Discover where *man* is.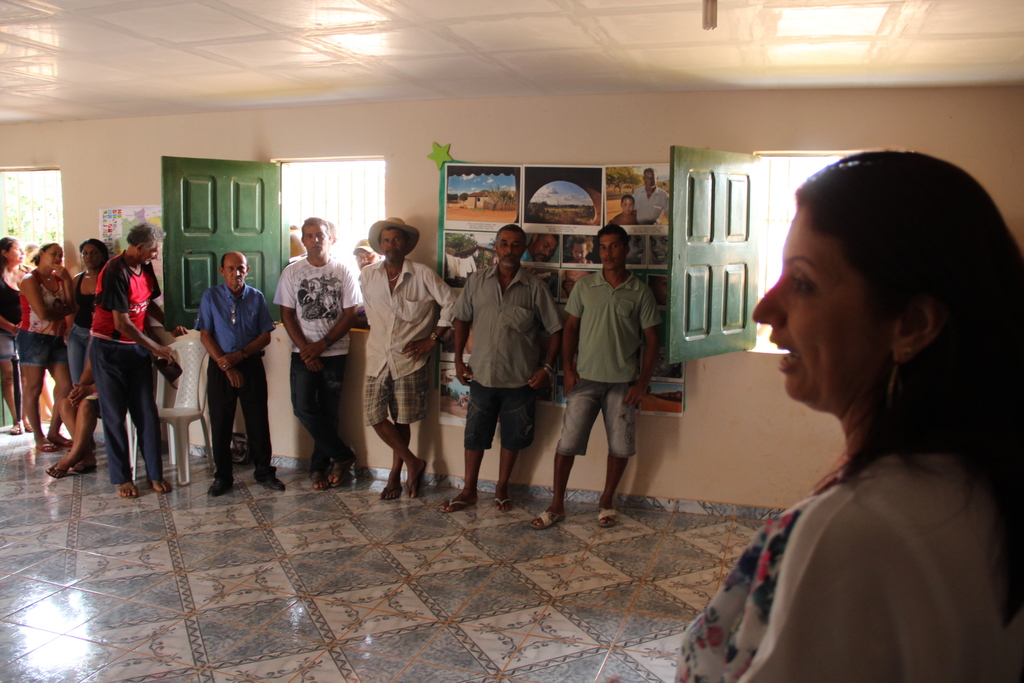
Discovered at region(550, 213, 662, 532).
